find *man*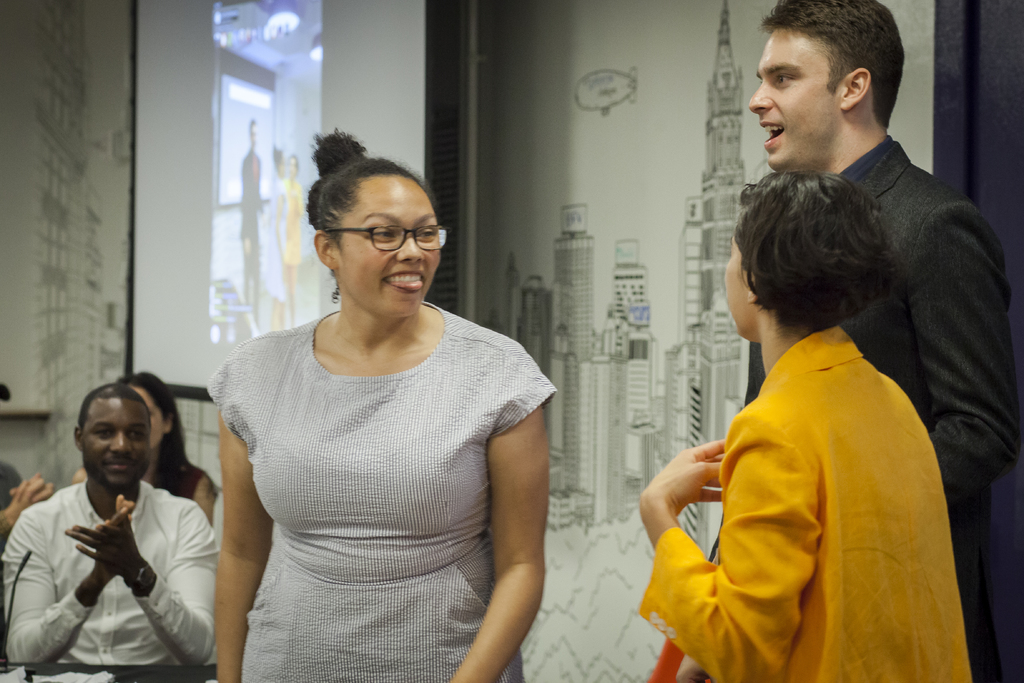
741:0:1022:677
